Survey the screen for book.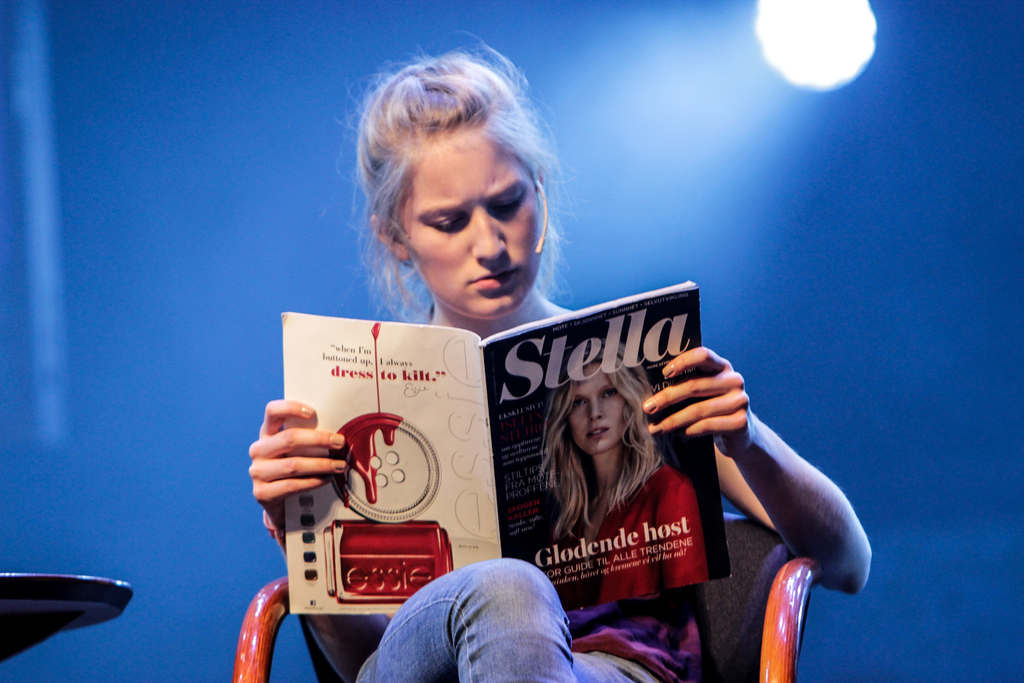
Survey found: [left=282, top=277, right=732, bottom=614].
